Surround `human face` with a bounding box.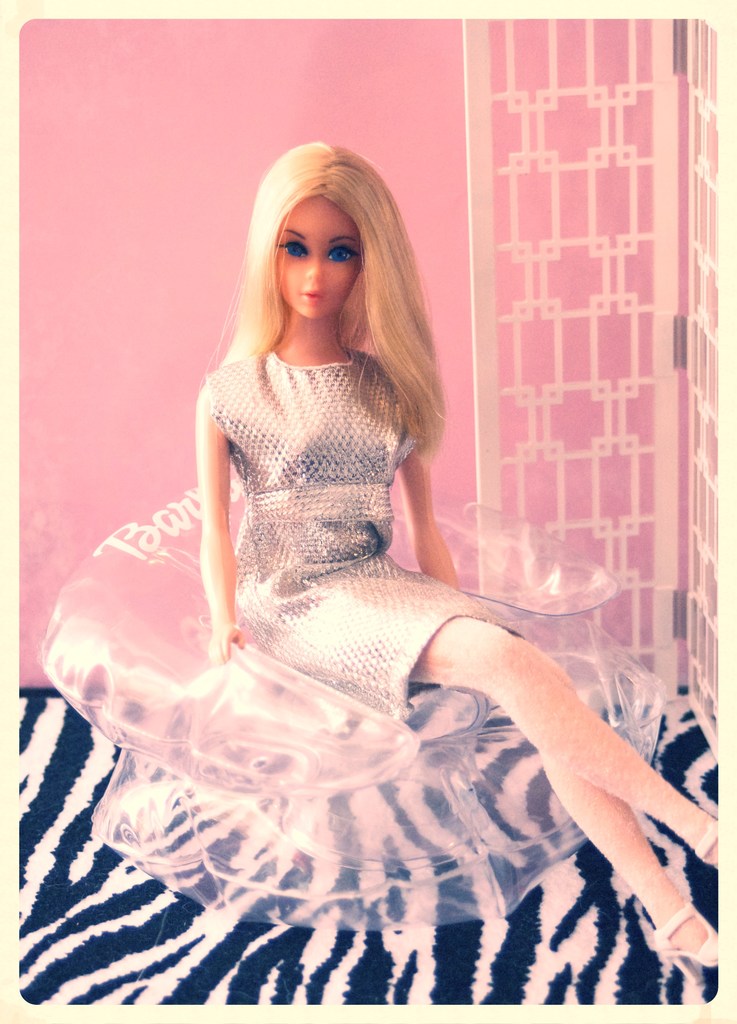
select_region(278, 195, 364, 316).
